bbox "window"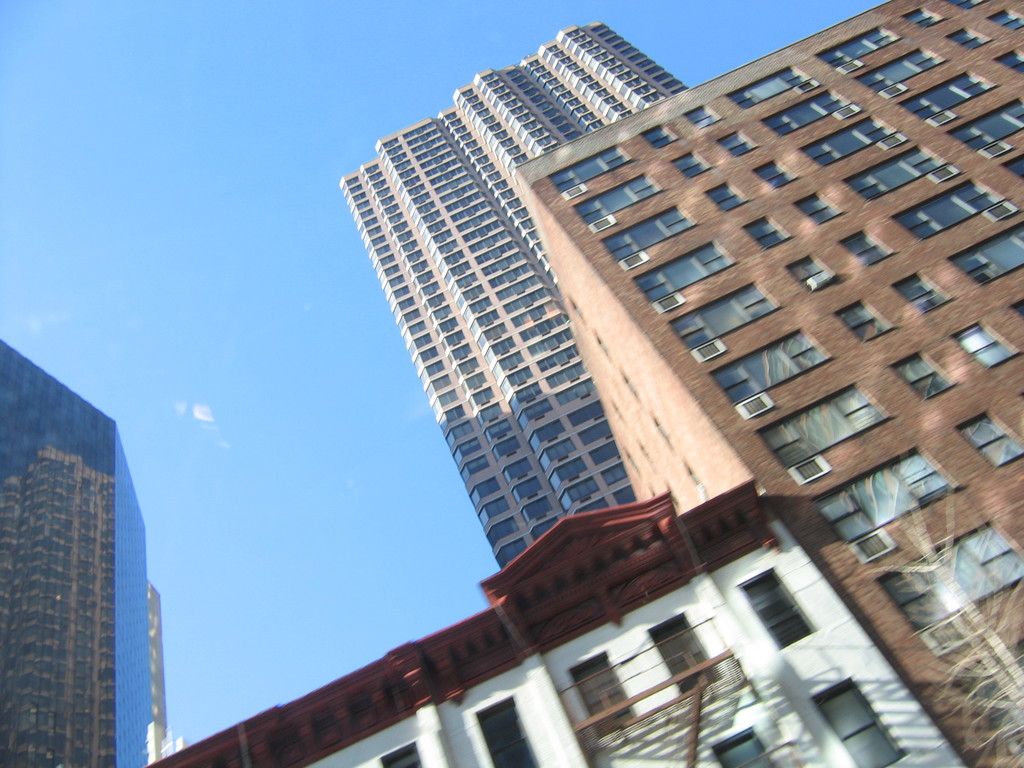
Rect(563, 654, 642, 742)
